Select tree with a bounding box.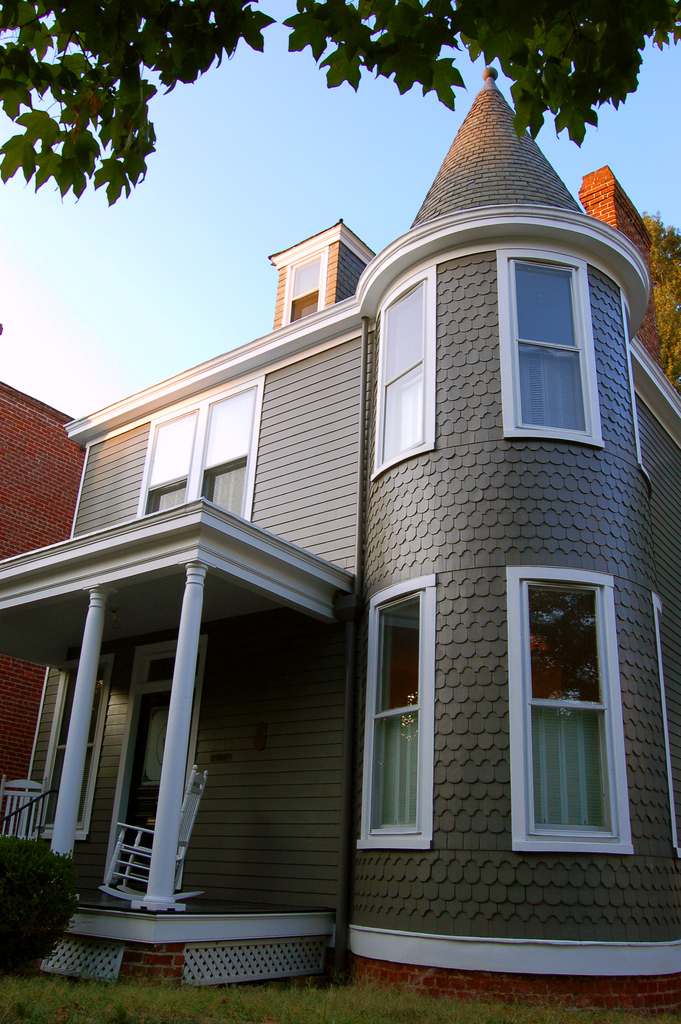
0, 0, 680, 207.
